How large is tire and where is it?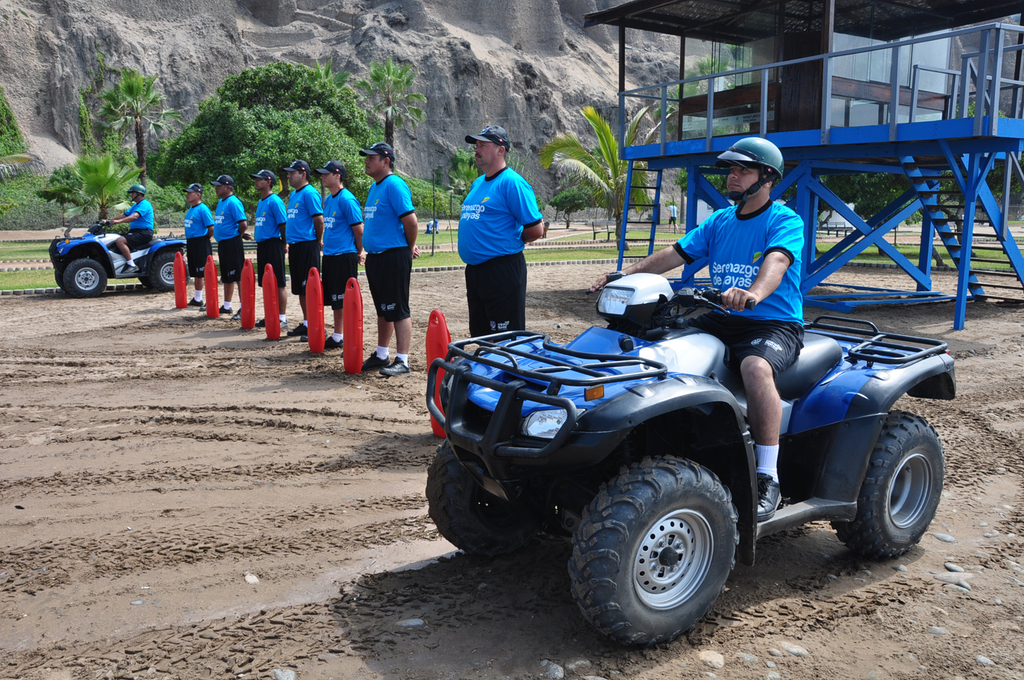
Bounding box: l=136, t=271, r=148, b=283.
